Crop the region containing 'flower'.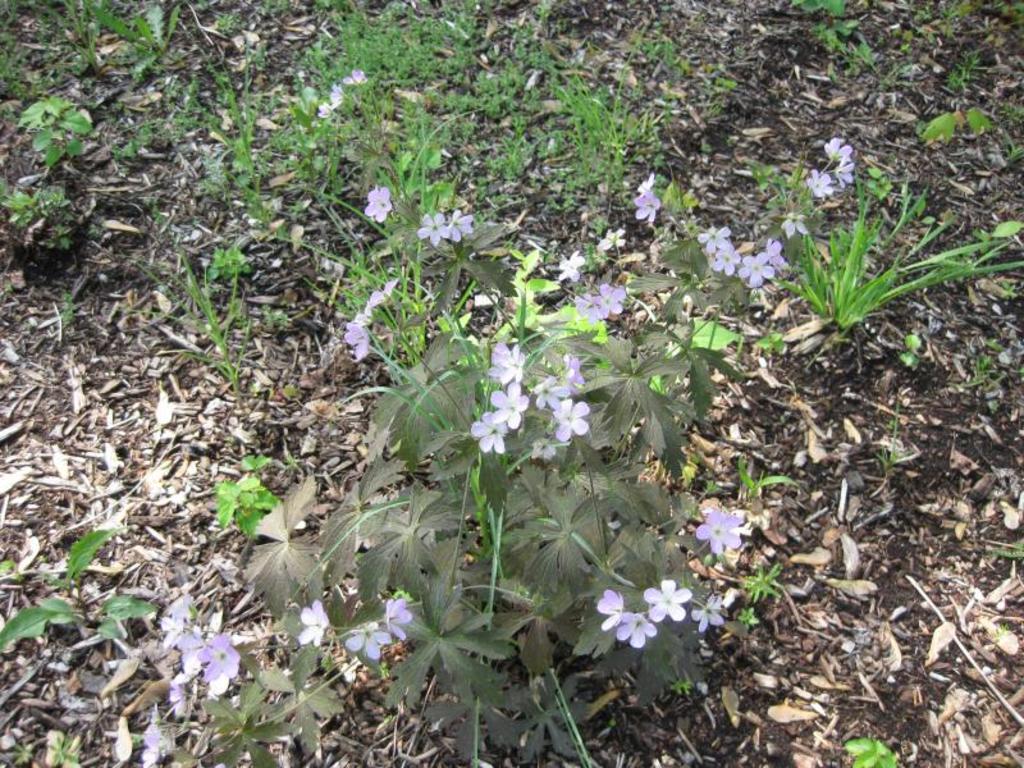
Crop region: <box>554,252,585,287</box>.
